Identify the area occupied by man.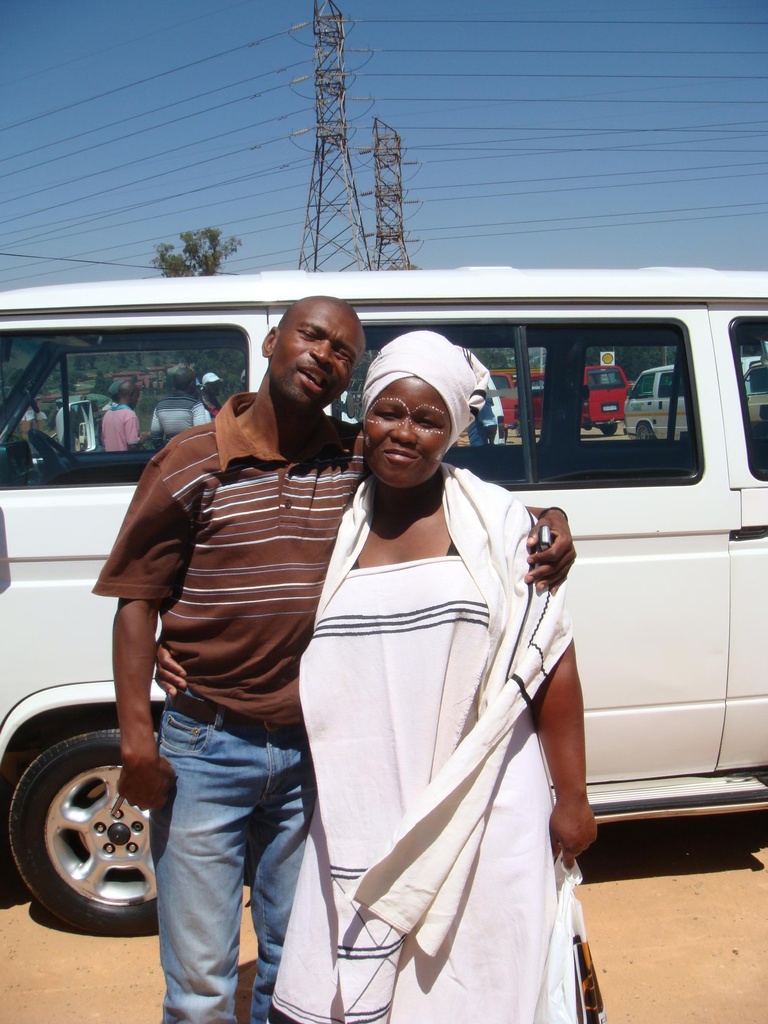
Area: region(93, 376, 158, 465).
